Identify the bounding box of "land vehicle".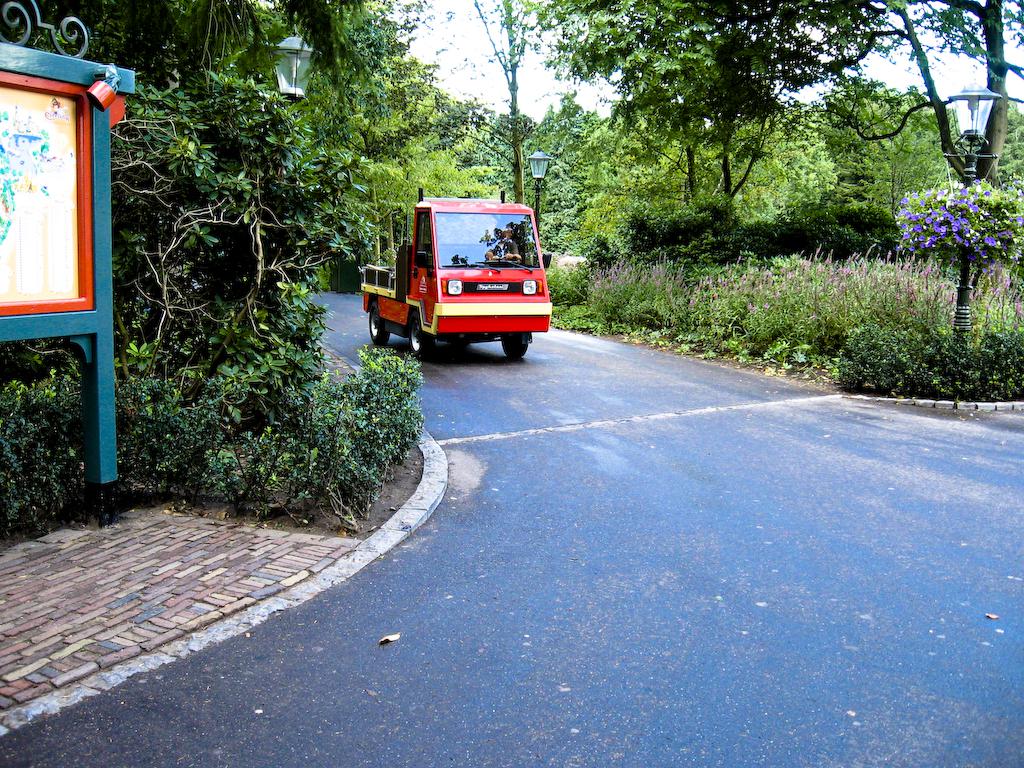
(369,201,557,366).
